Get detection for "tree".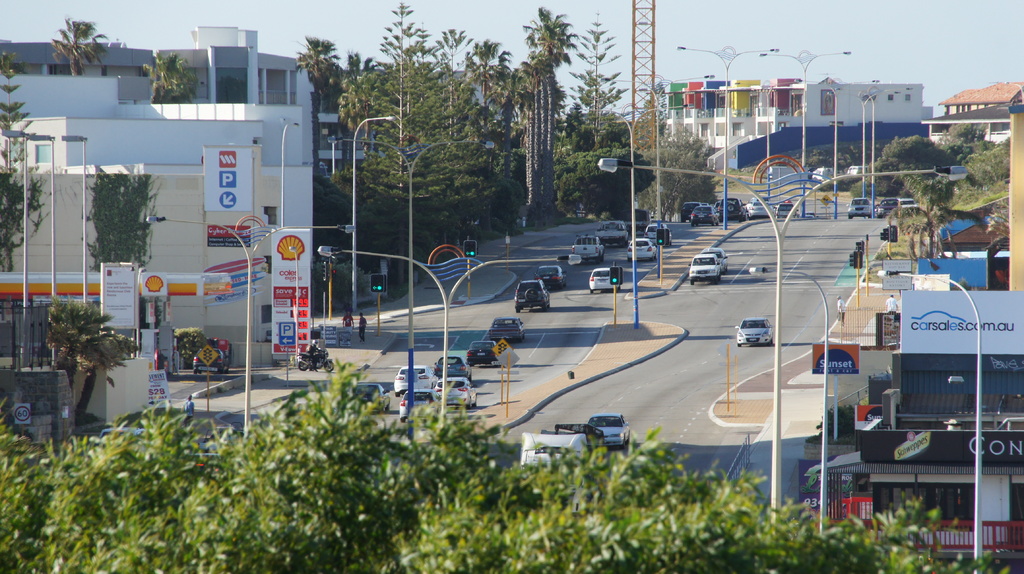
Detection: (147, 49, 203, 106).
